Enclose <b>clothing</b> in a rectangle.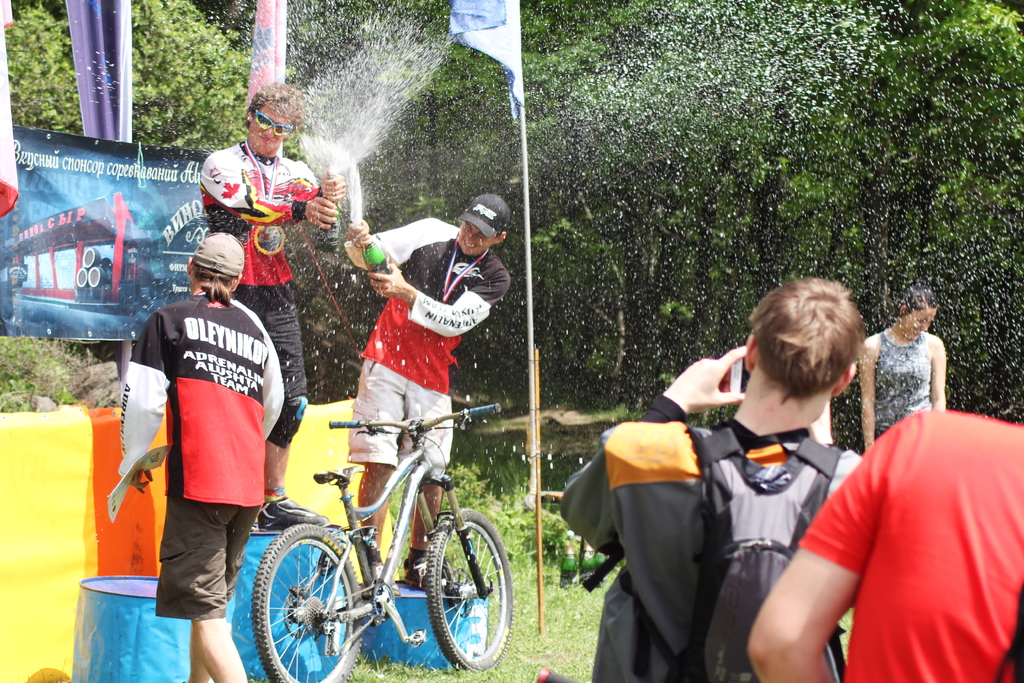
crop(555, 392, 874, 682).
